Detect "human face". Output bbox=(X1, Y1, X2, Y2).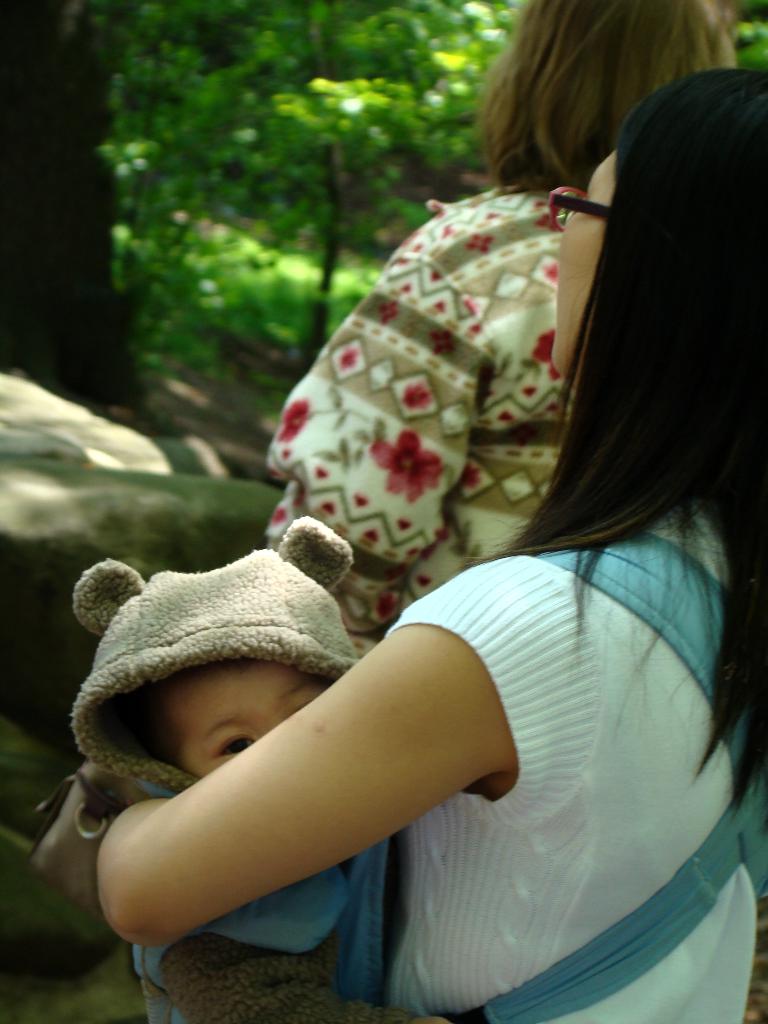
bbox=(164, 653, 327, 774).
